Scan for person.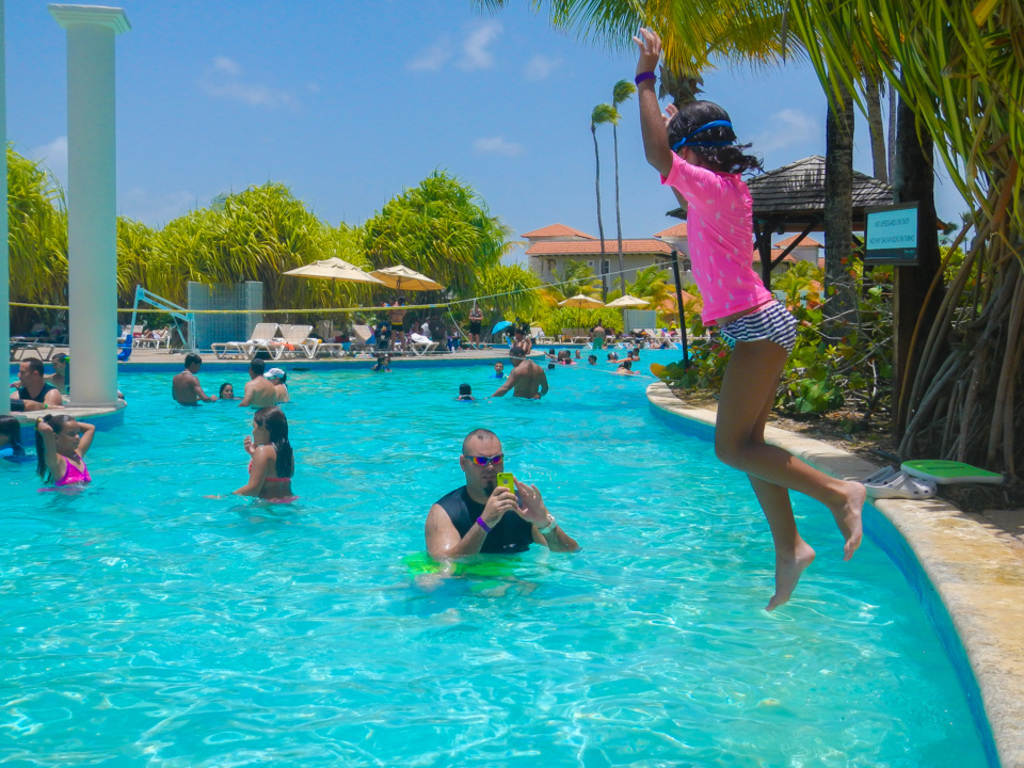
Scan result: 372,294,393,352.
